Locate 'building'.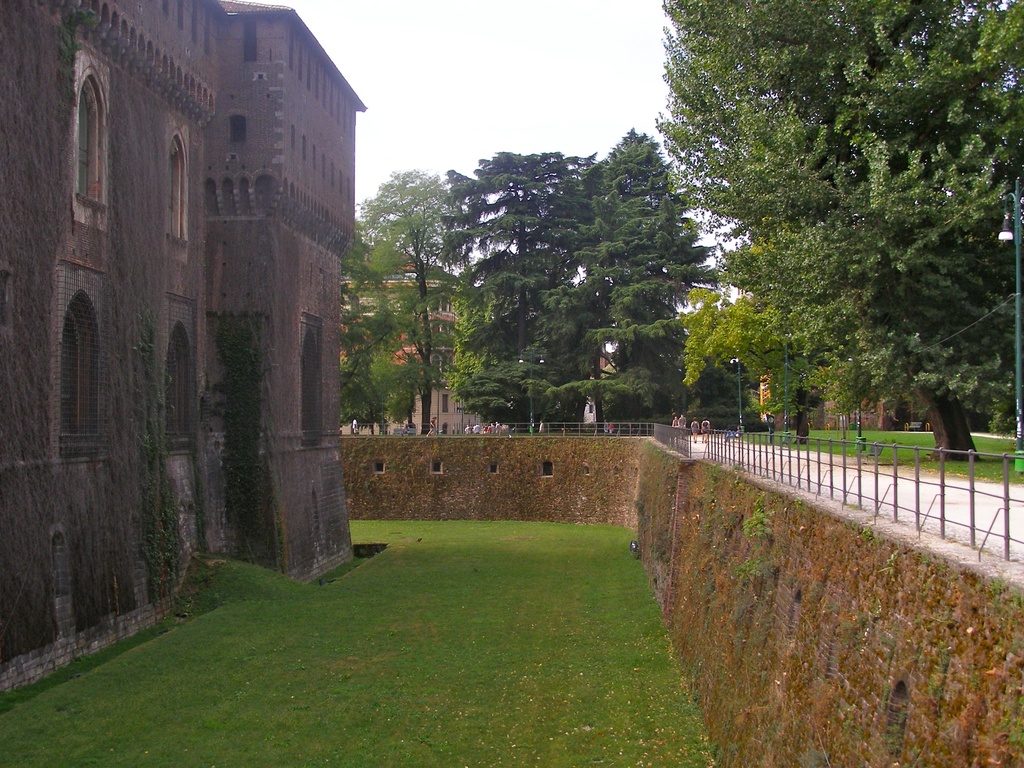
Bounding box: select_region(0, 0, 368, 703).
